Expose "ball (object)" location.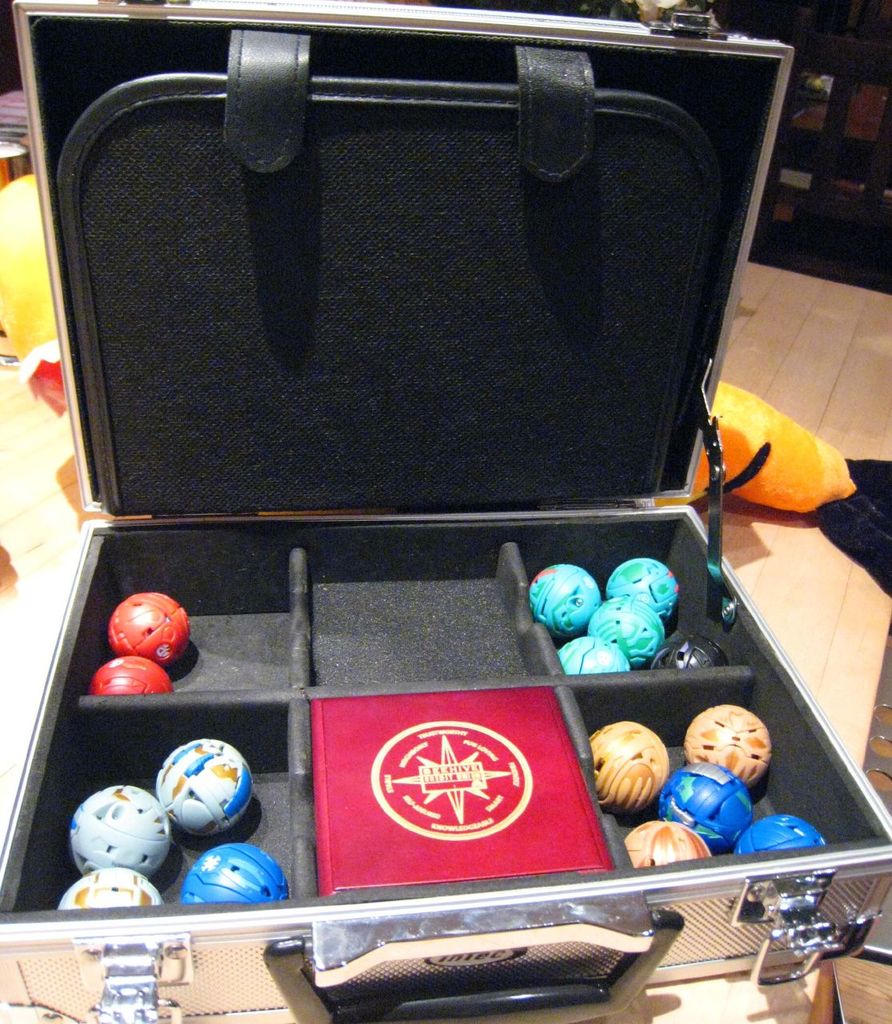
Exposed at detection(695, 705, 767, 786).
